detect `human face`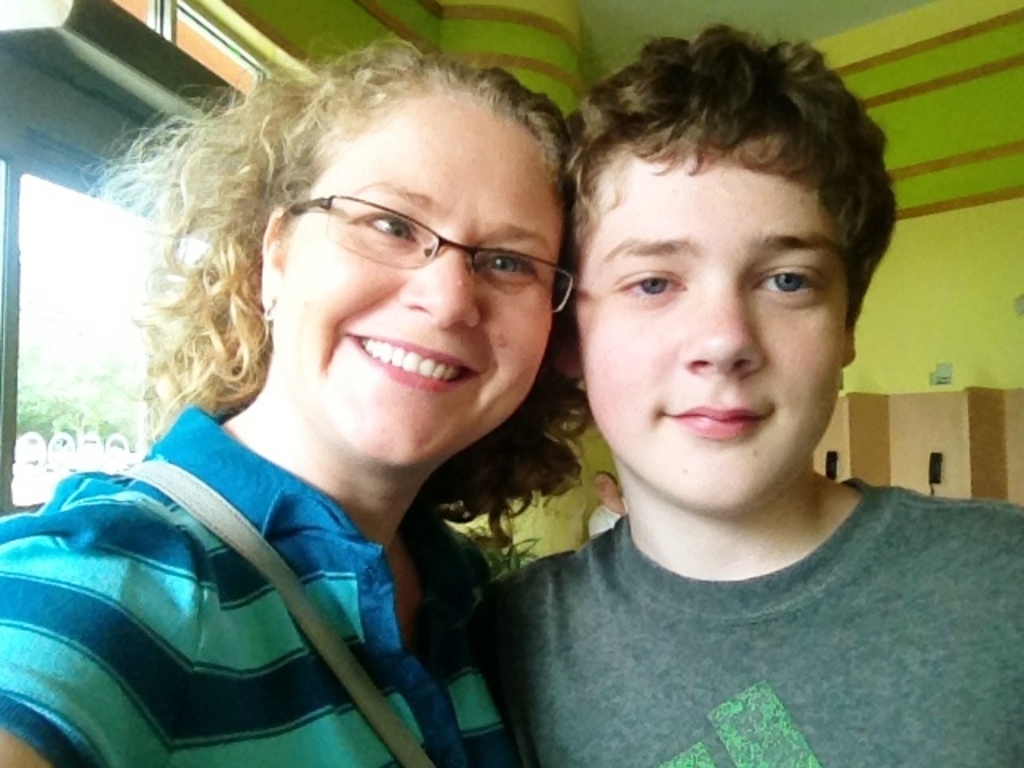
(x1=290, y1=96, x2=578, y2=477)
